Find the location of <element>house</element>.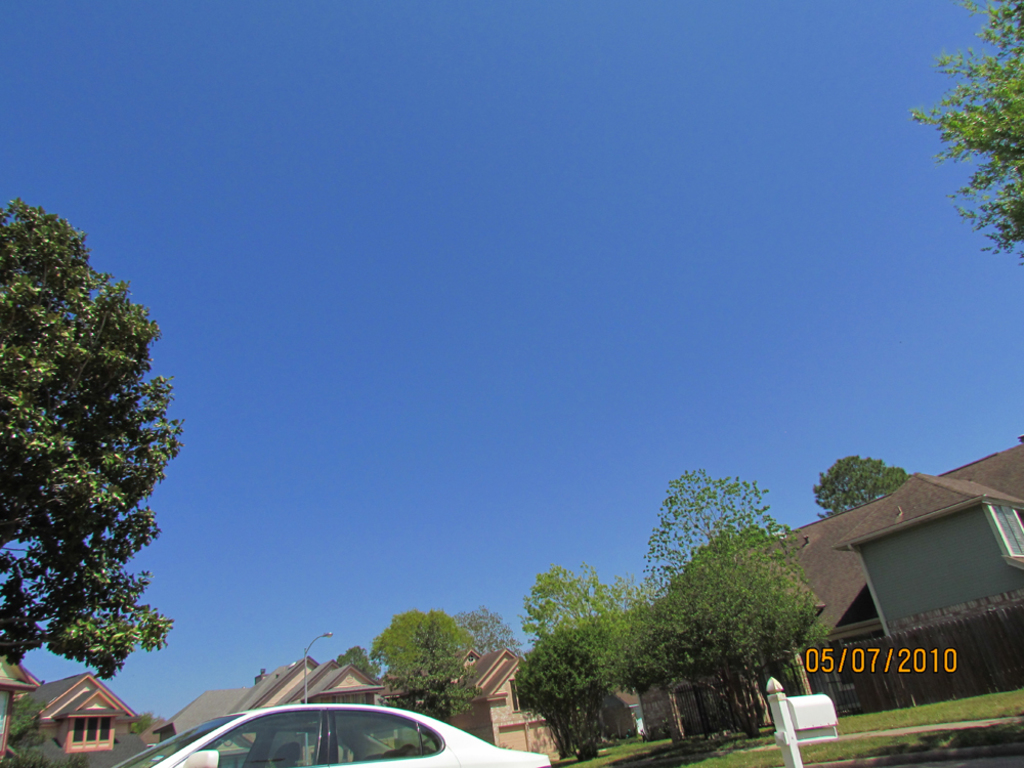
Location: x1=229 y1=641 x2=388 y2=767.
